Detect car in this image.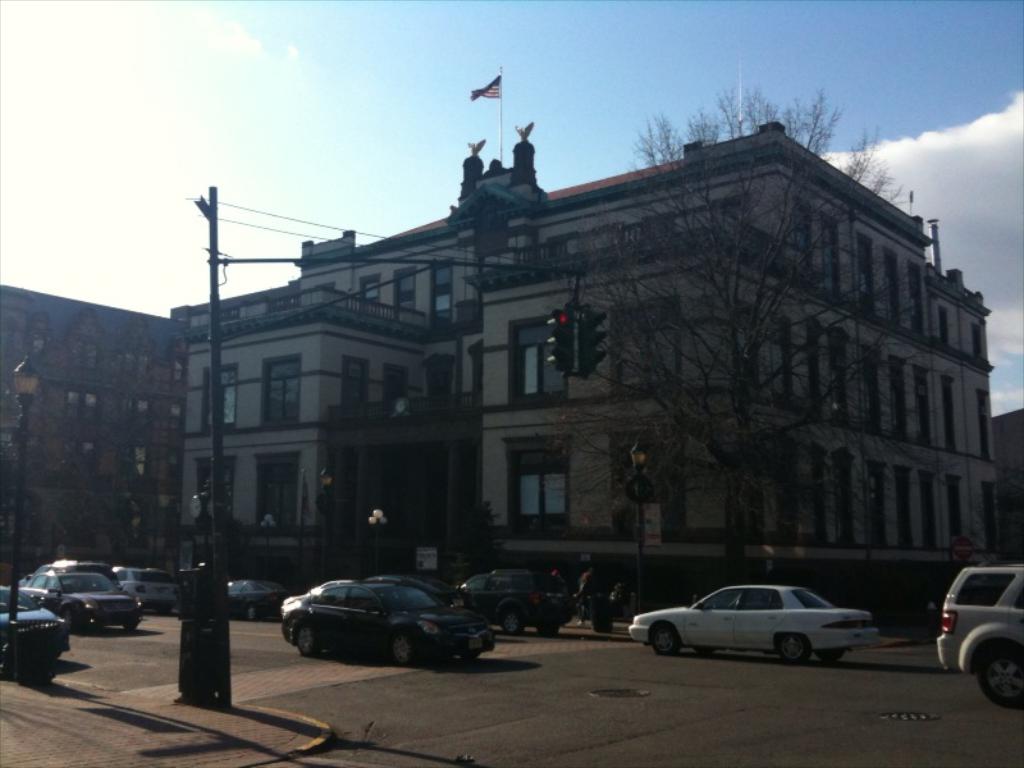
Detection: [15, 568, 140, 623].
